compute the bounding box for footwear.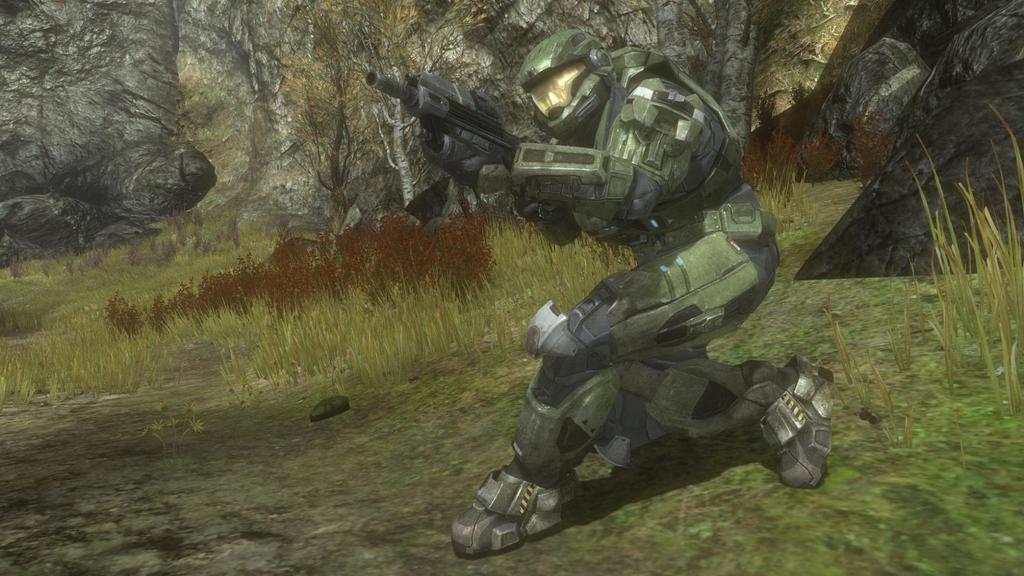
758 351 837 492.
